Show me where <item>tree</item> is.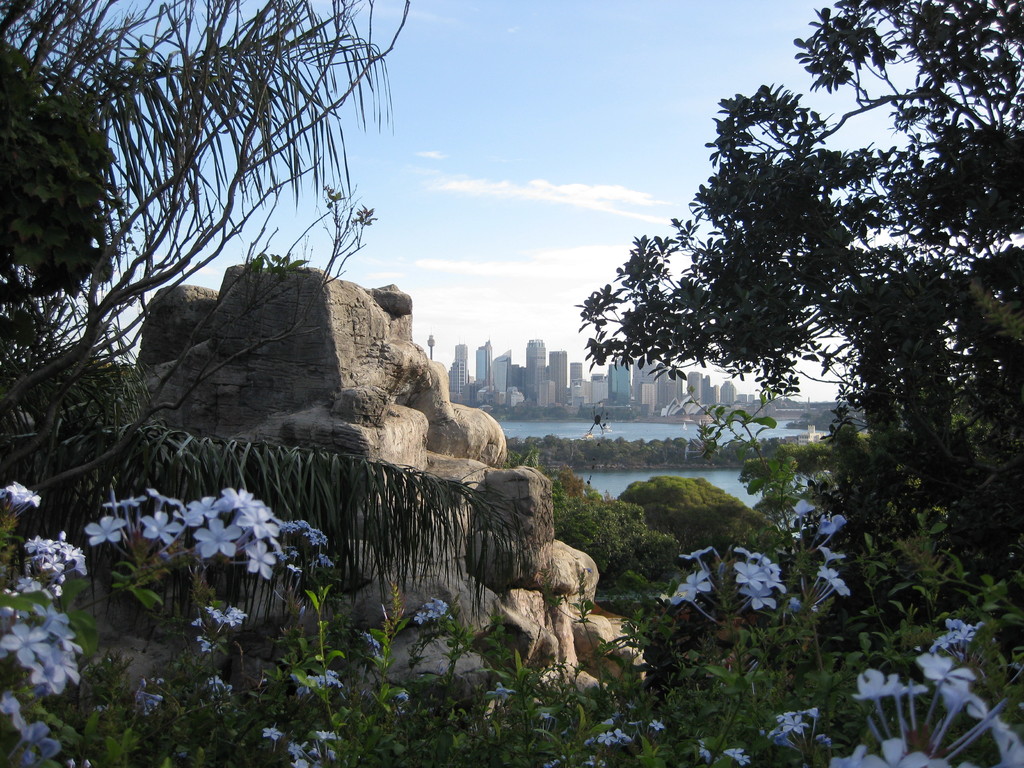
<item>tree</item> is at (x1=528, y1=431, x2=745, y2=767).
